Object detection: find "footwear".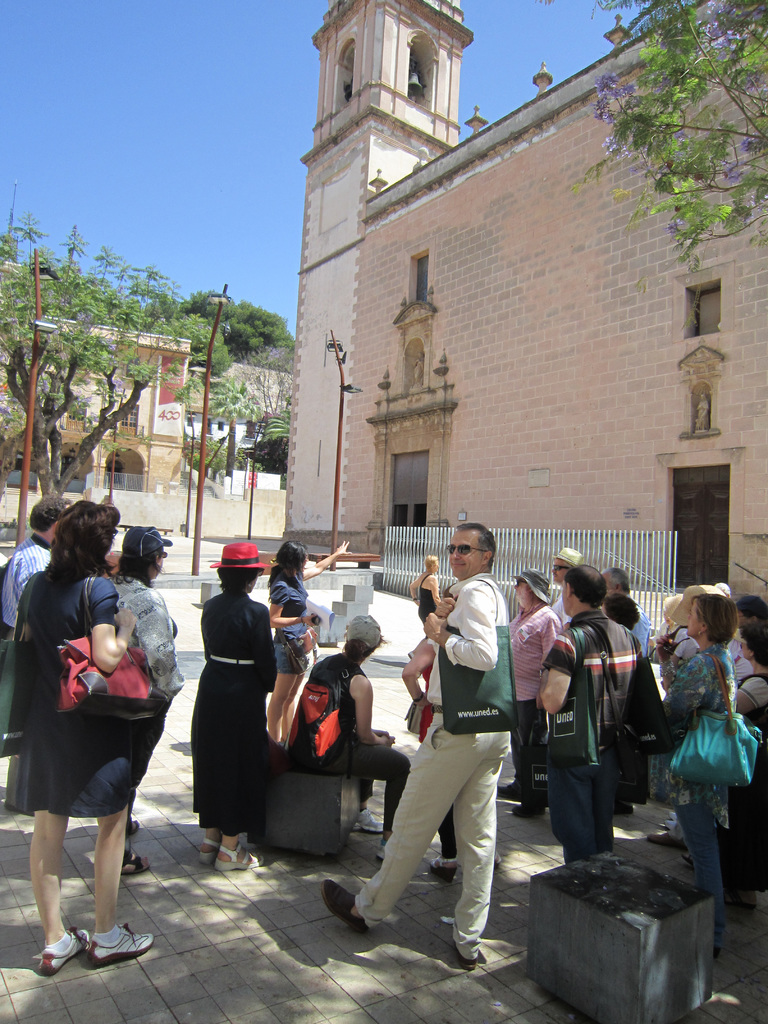
[513, 804, 540, 824].
